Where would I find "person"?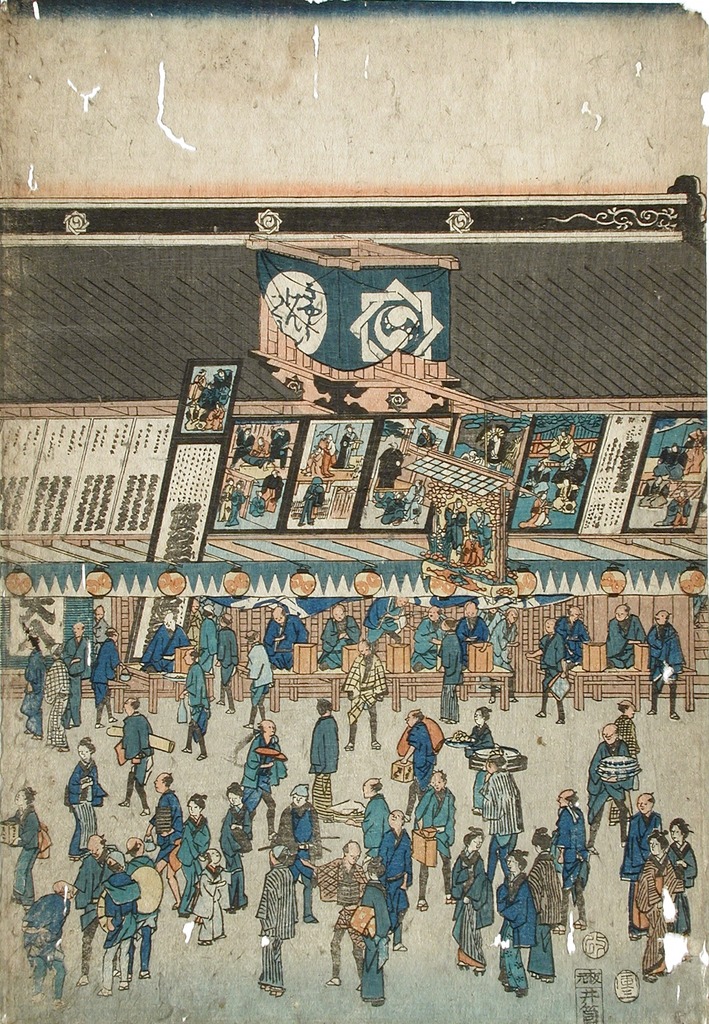
At crop(56, 622, 91, 727).
